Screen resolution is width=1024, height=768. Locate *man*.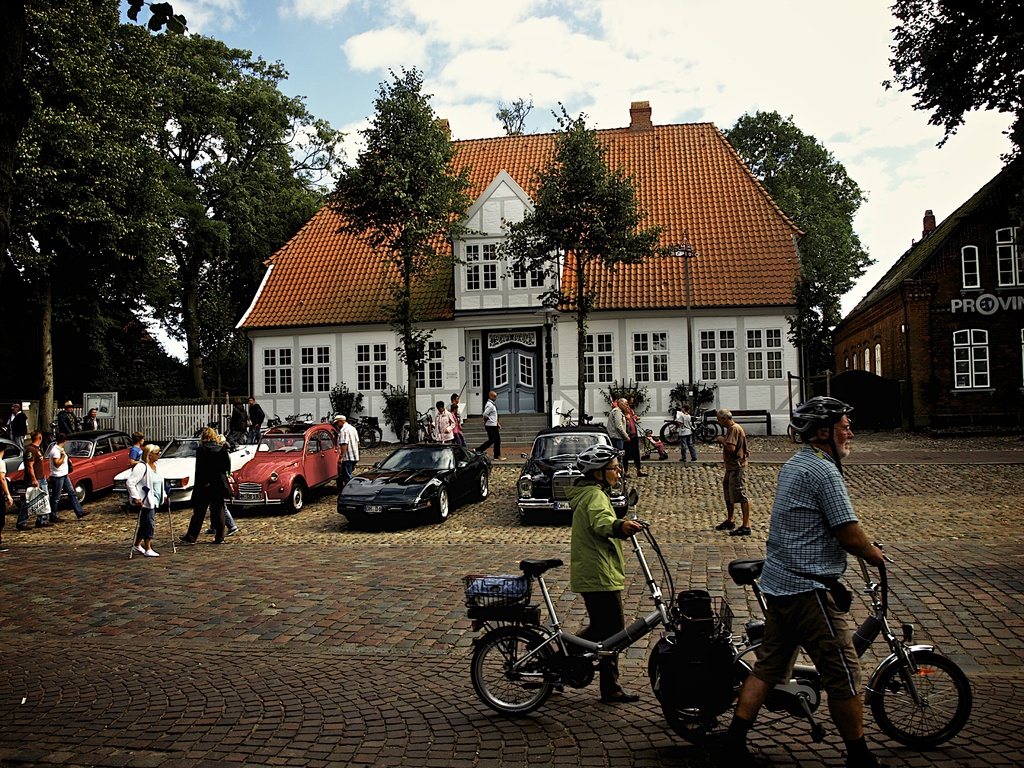
box(449, 392, 461, 438).
